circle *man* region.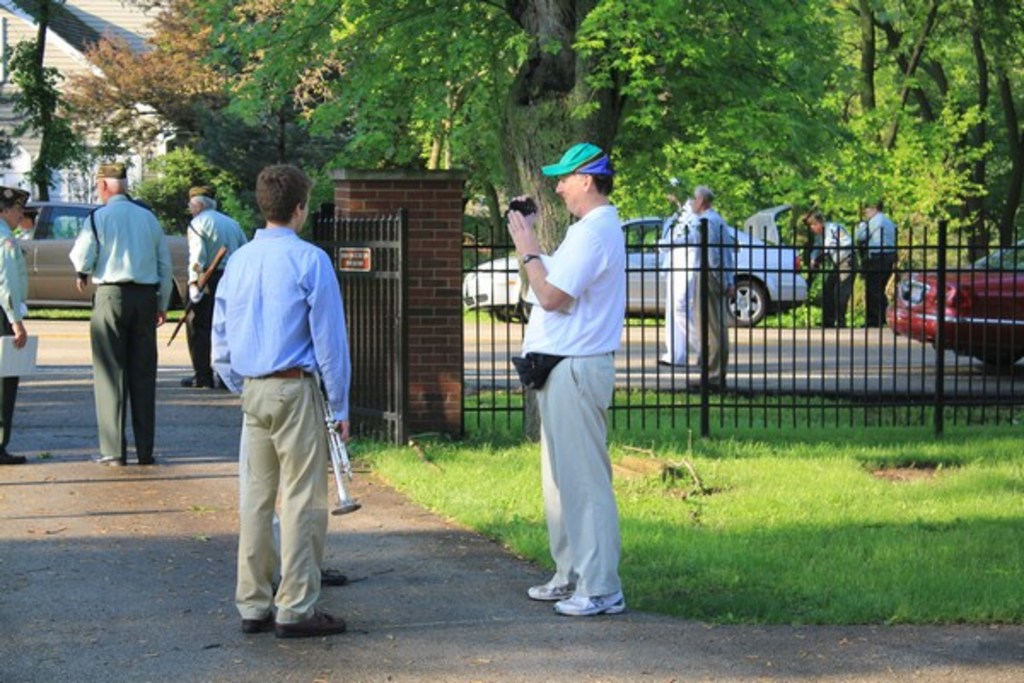
Region: <region>505, 138, 630, 615</region>.
